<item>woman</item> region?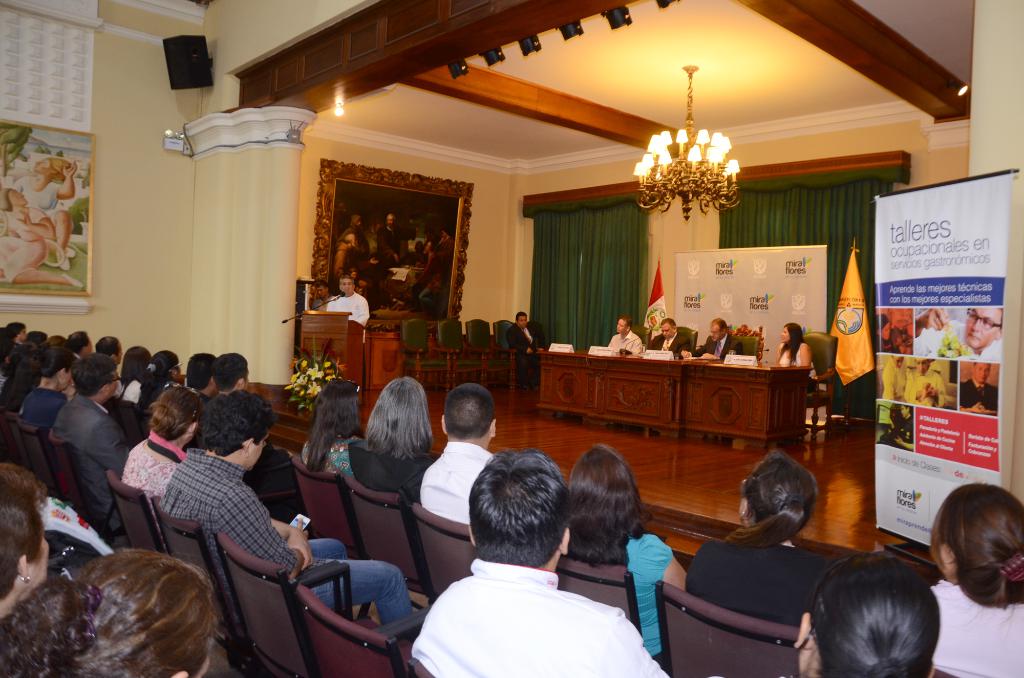
box=[924, 485, 1023, 674]
